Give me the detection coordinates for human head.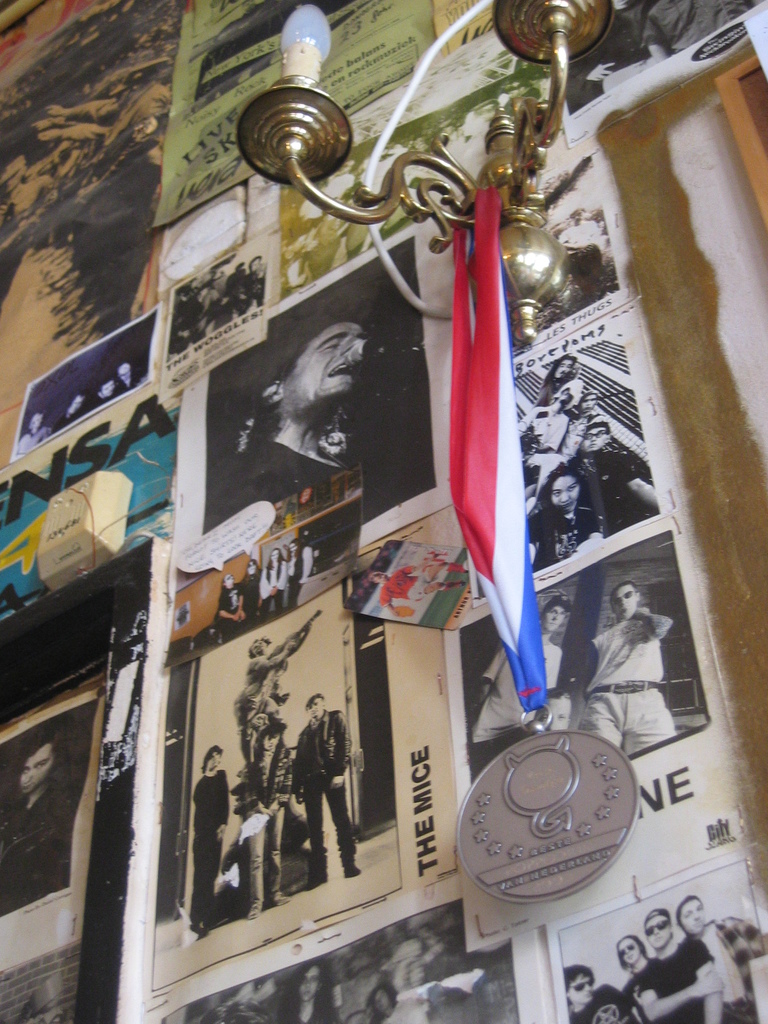
(x1=612, y1=576, x2=642, y2=623).
